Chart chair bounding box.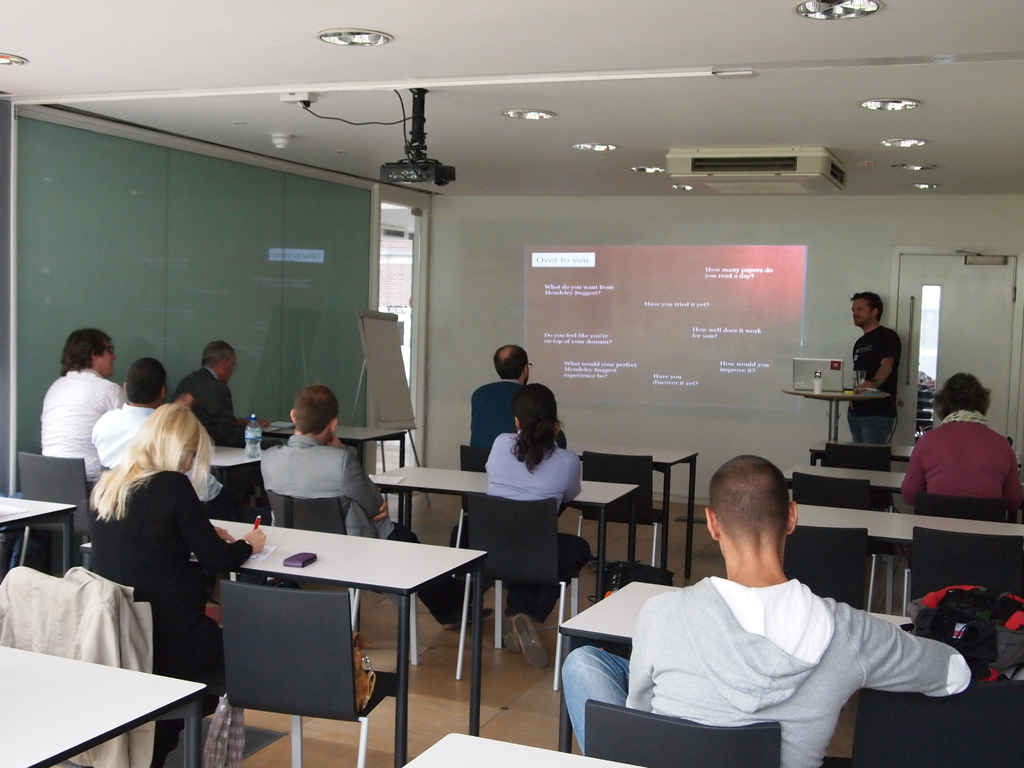
Charted: region(12, 562, 228, 767).
